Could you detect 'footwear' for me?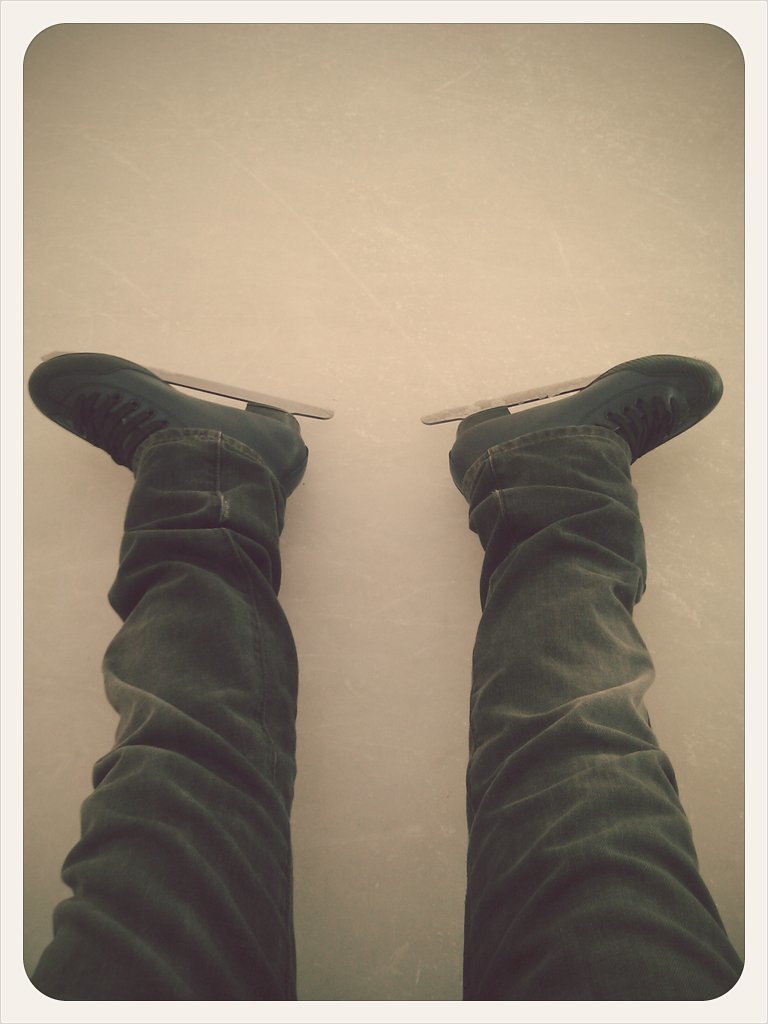
Detection result: (30,351,307,473).
